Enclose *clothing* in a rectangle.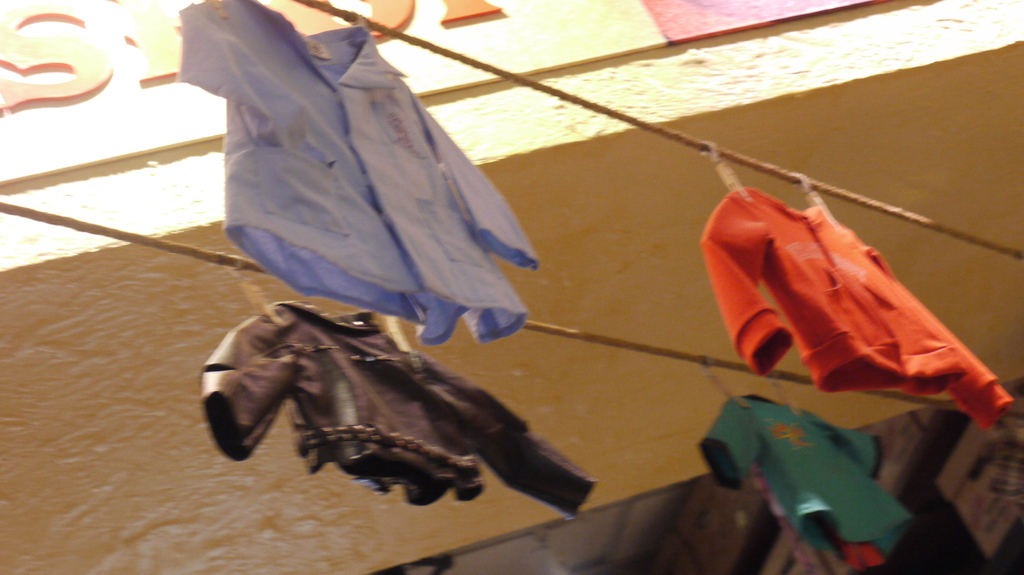
locate(680, 388, 916, 570).
